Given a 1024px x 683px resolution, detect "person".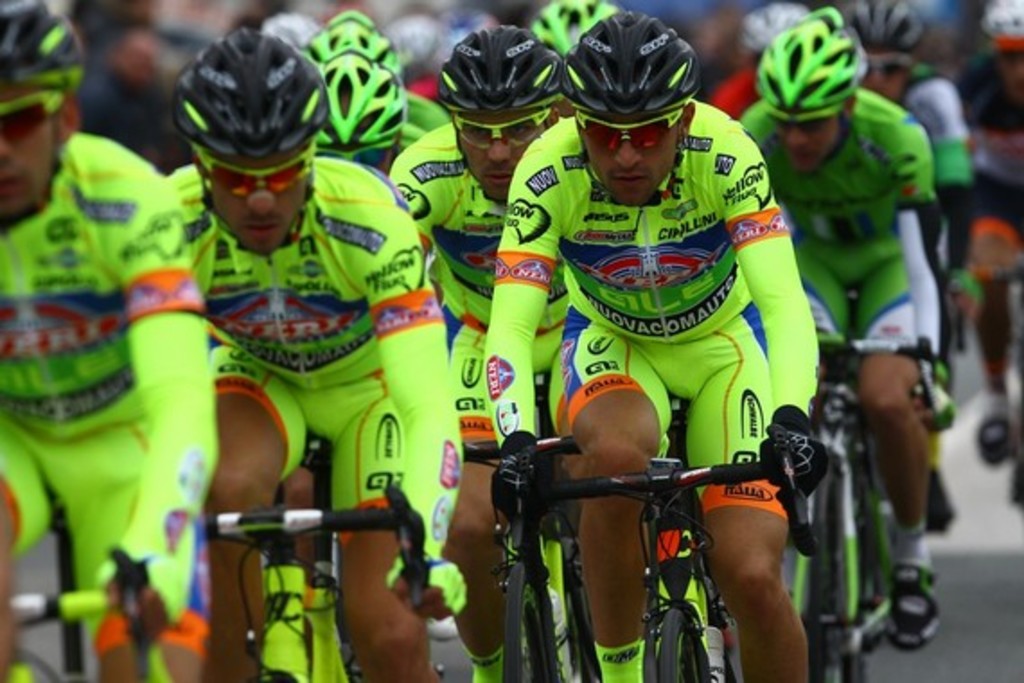
detection(510, 74, 835, 665).
